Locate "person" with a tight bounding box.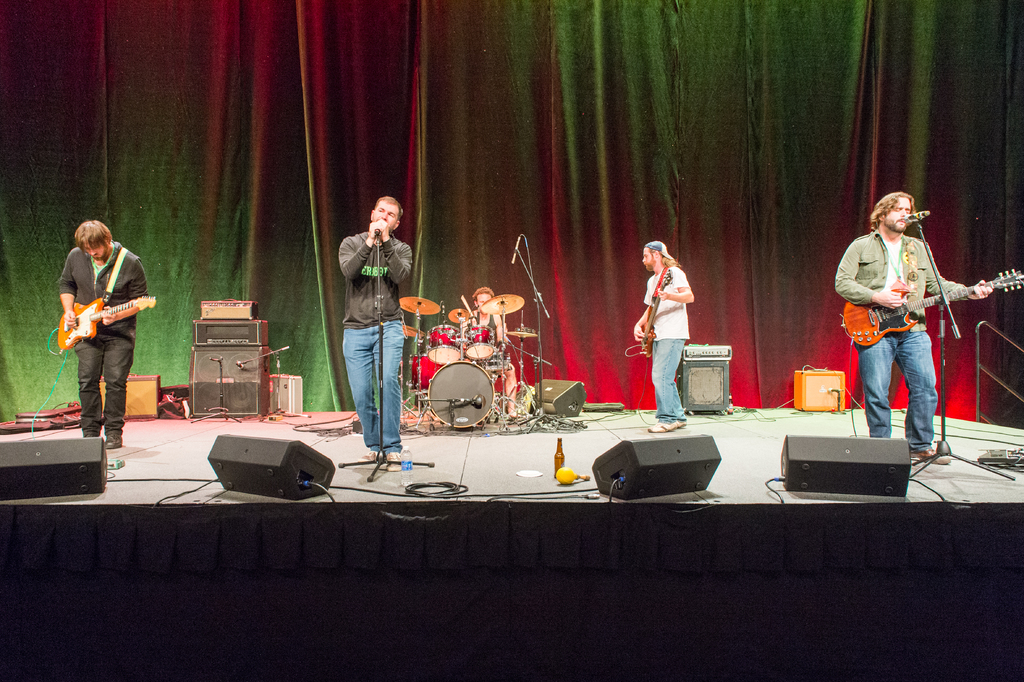
849/172/964/459.
